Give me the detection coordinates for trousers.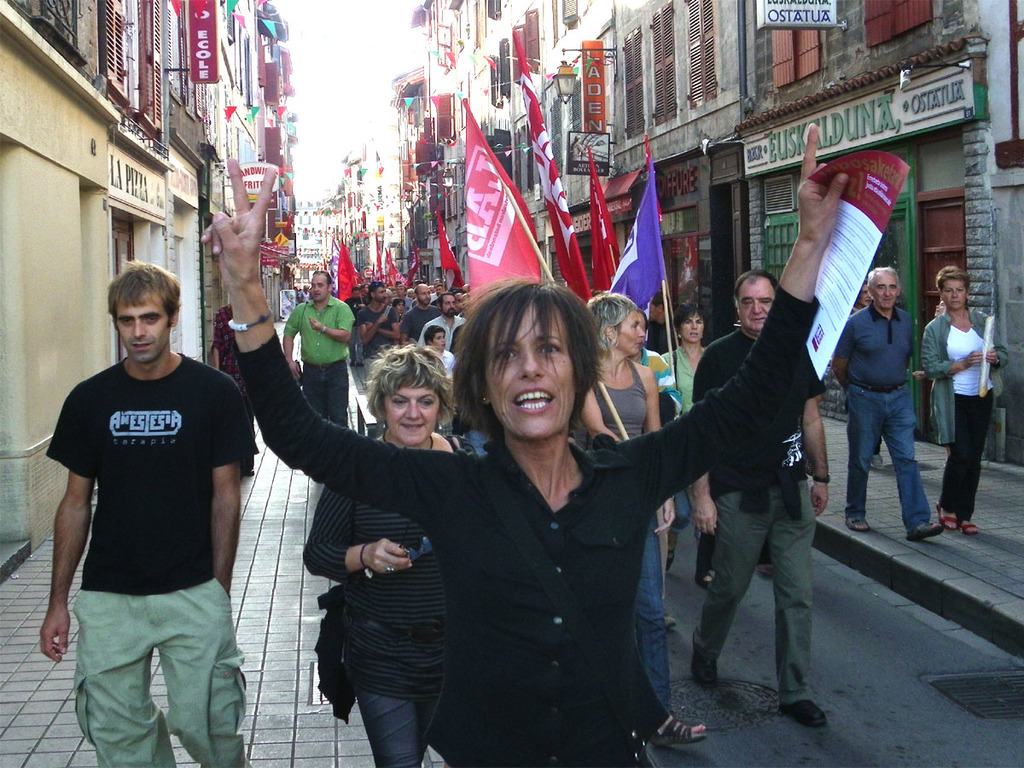
633:528:678:712.
